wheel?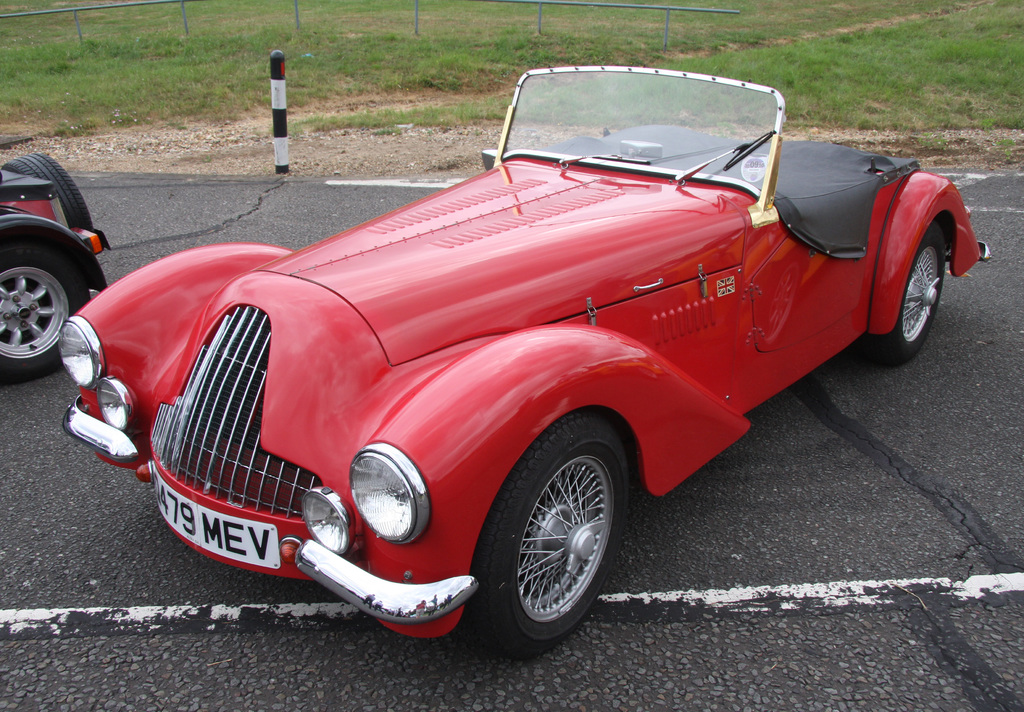
region(483, 435, 618, 648)
